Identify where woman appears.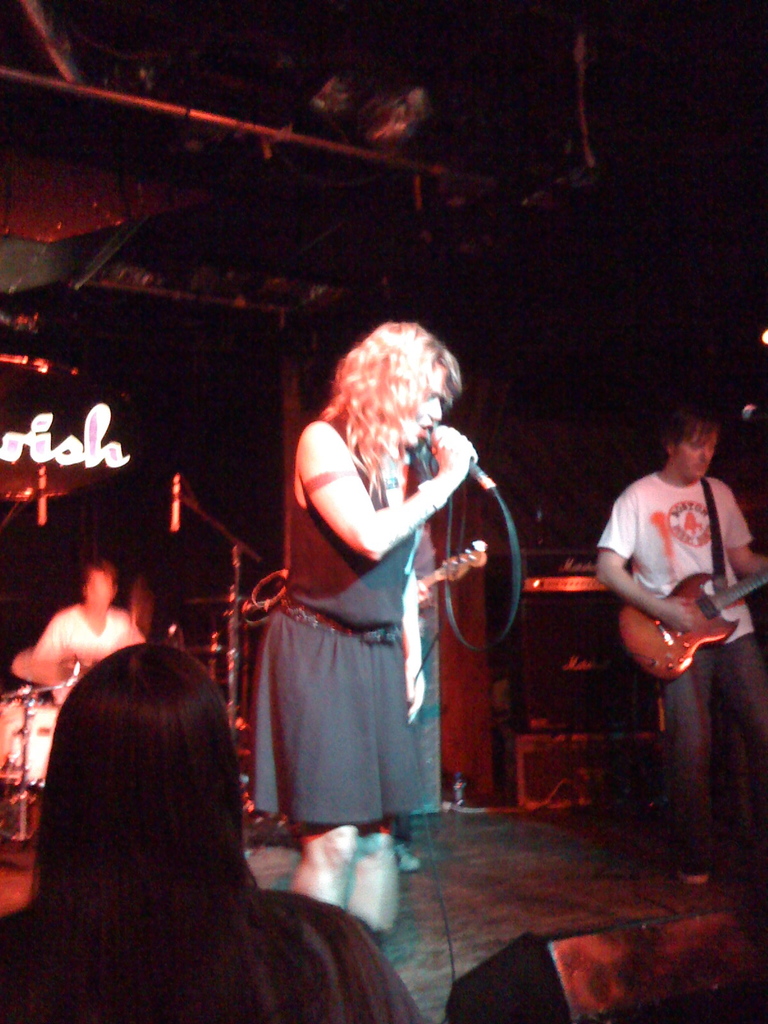
Appears at box(0, 659, 420, 1023).
